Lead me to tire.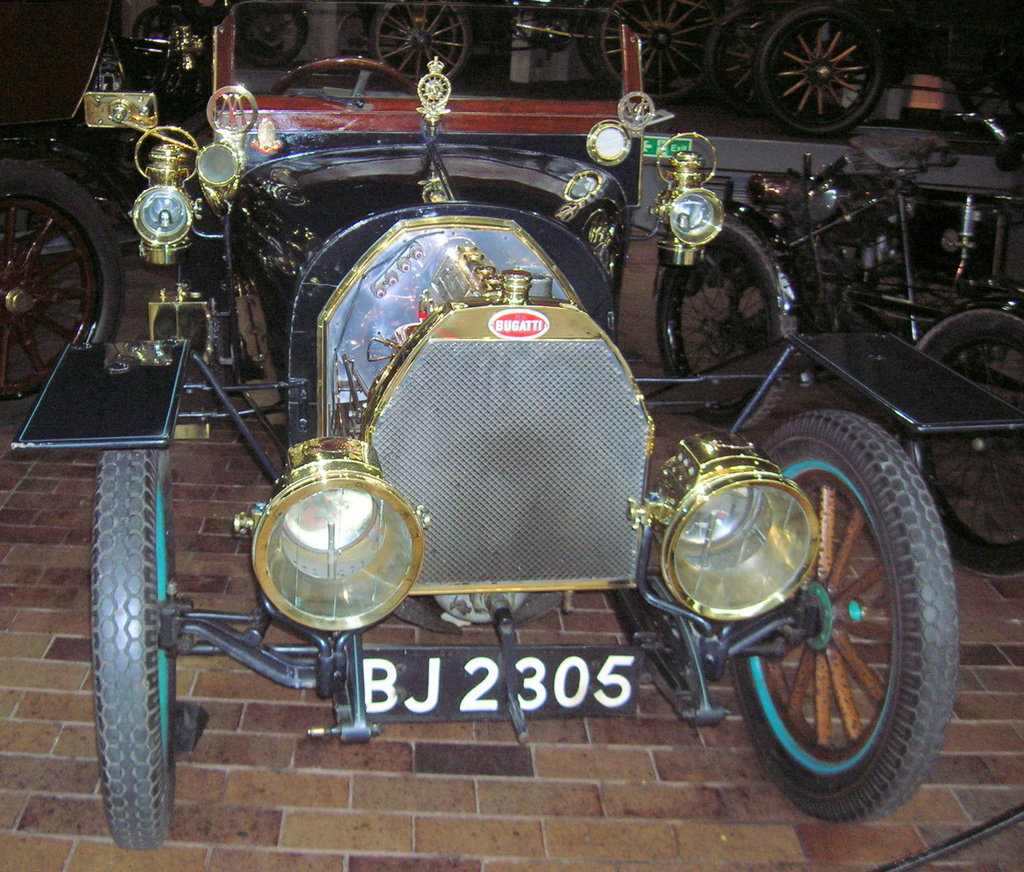
Lead to 655 220 796 433.
